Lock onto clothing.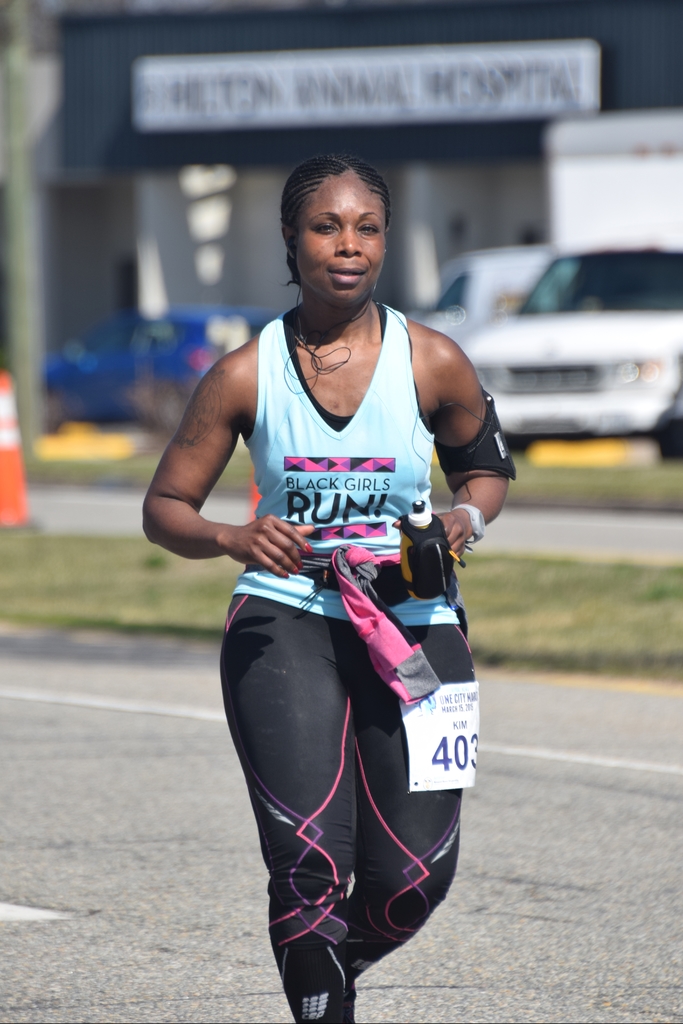
Locked: region(208, 308, 493, 963).
